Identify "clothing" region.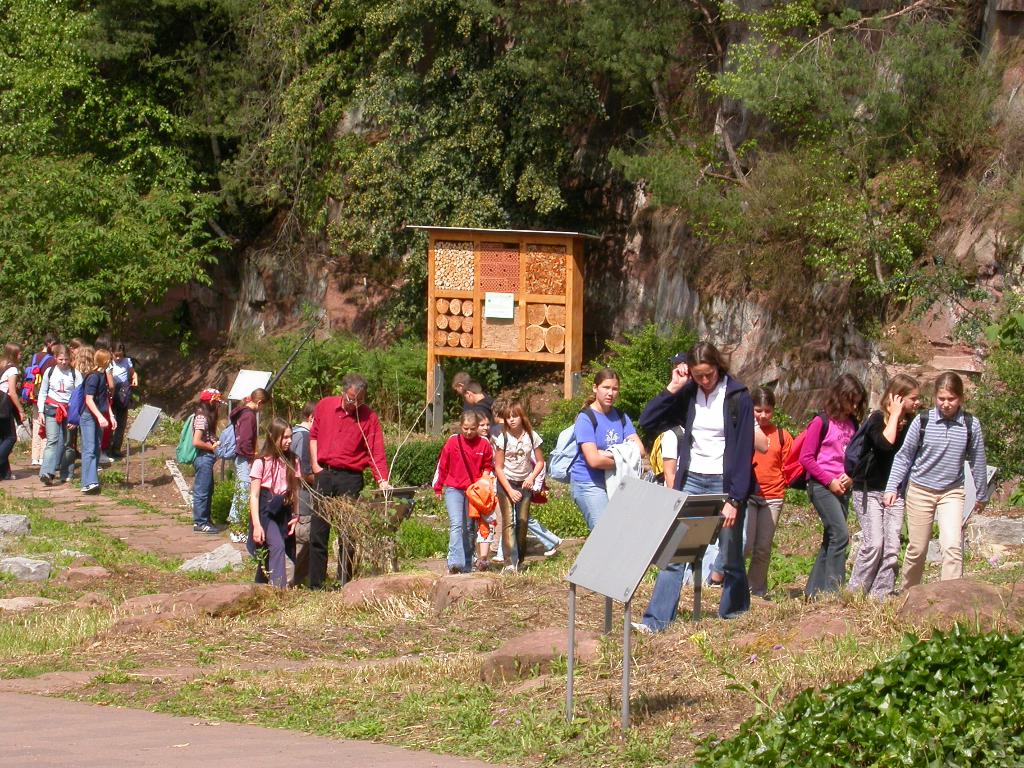
Region: region(289, 421, 317, 492).
